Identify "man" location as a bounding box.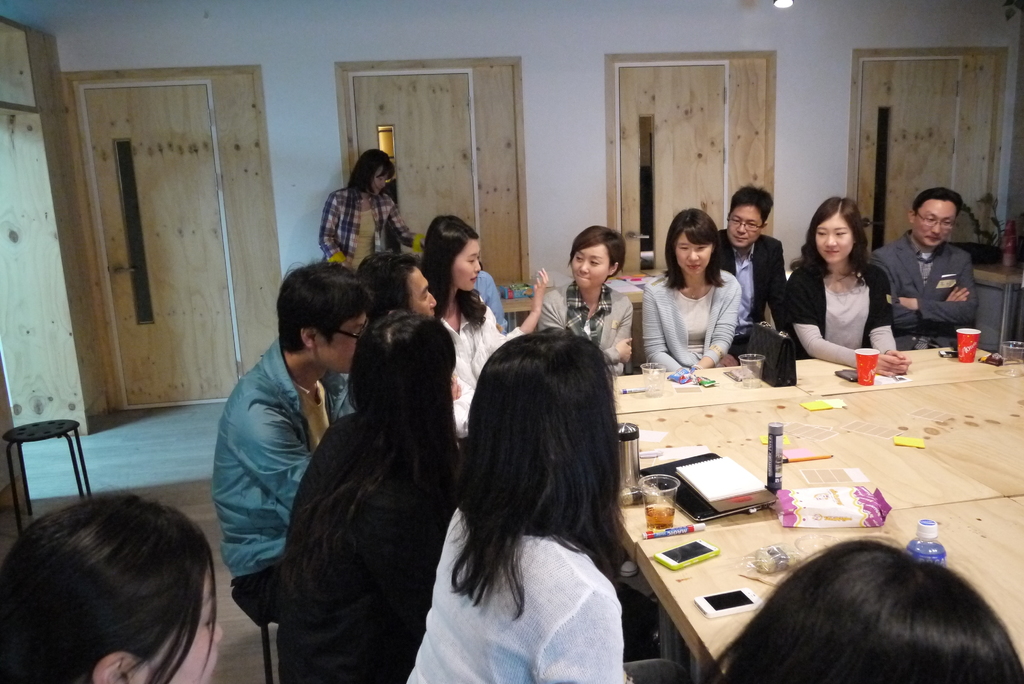
212, 261, 374, 624.
